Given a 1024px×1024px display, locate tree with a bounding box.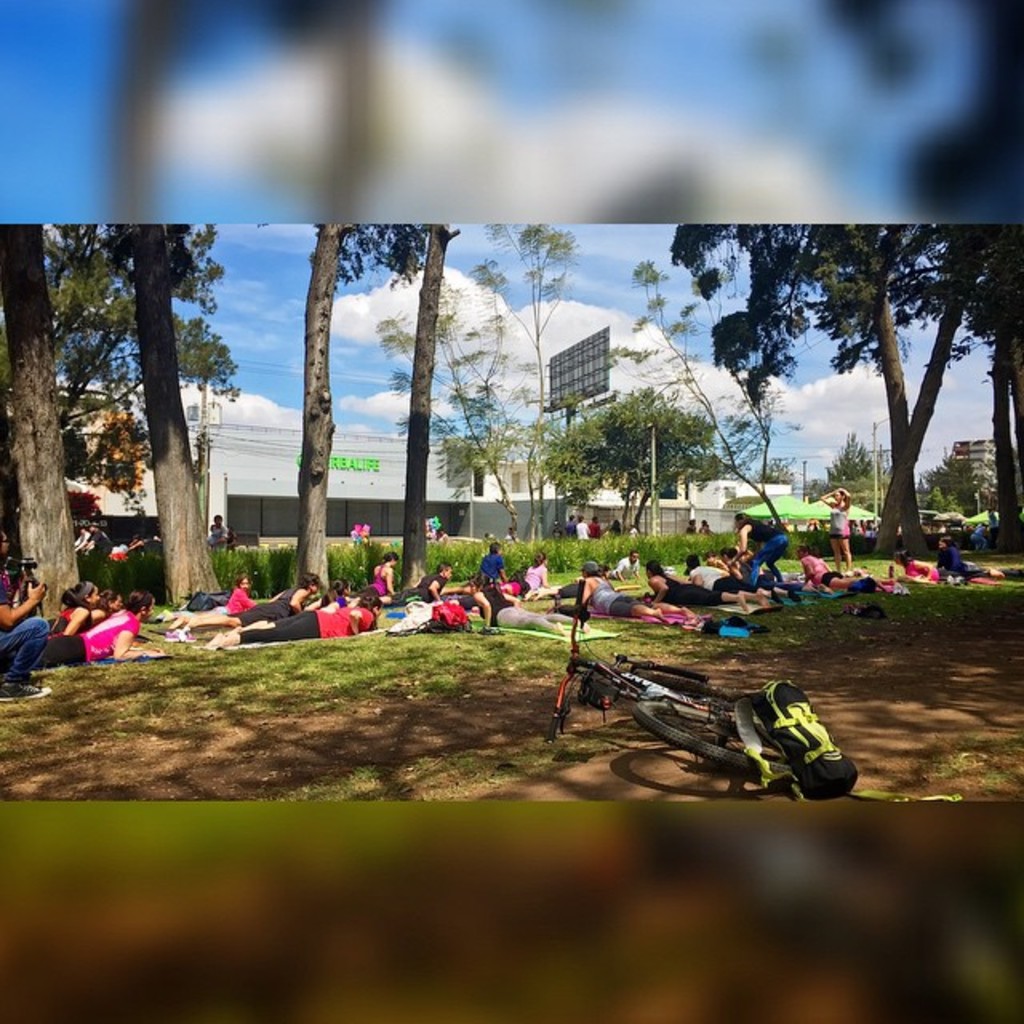
Located: 0/222/91/622.
